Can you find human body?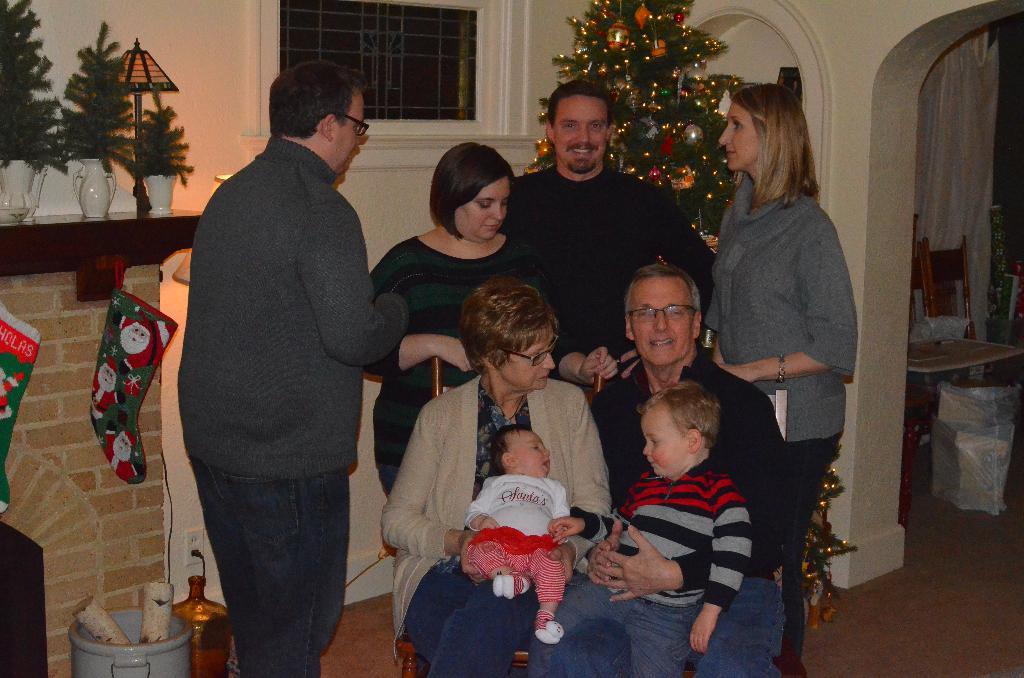
Yes, bounding box: 460:425:578:646.
